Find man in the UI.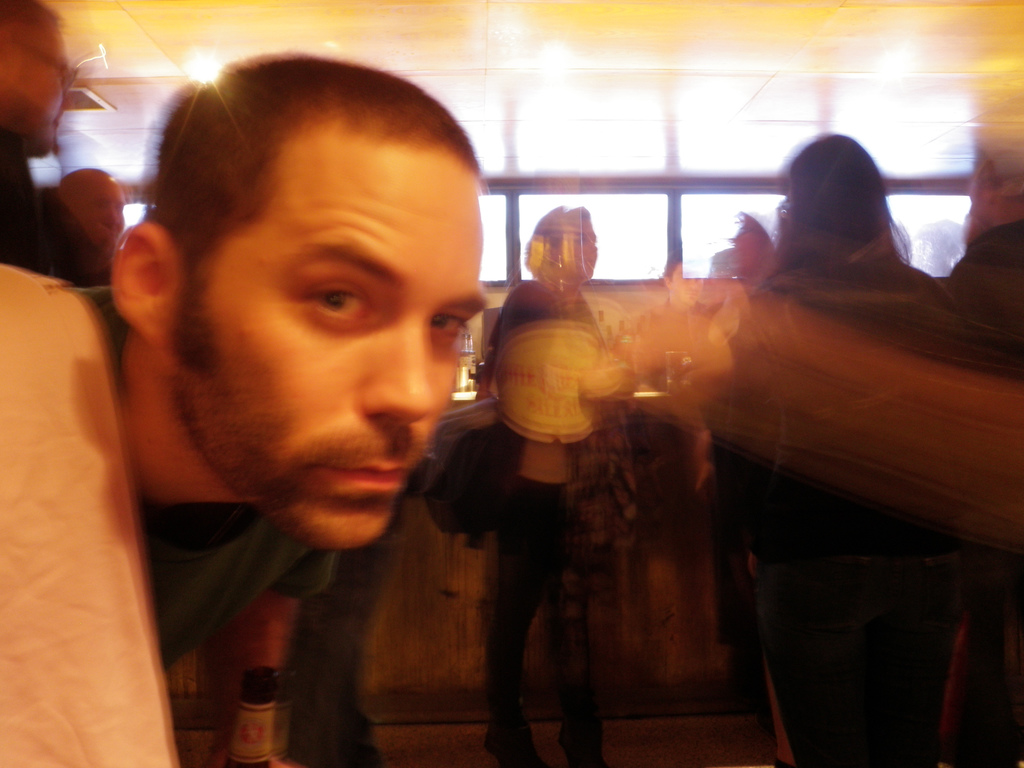
UI element at rect(46, 160, 128, 257).
